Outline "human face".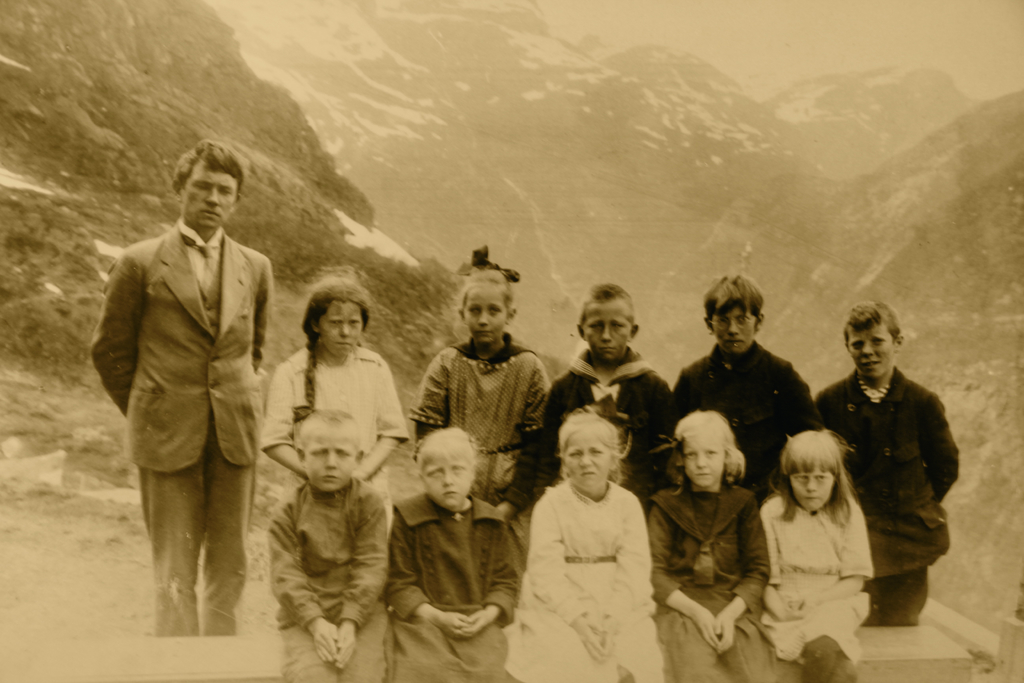
Outline: x1=566, y1=444, x2=609, y2=491.
